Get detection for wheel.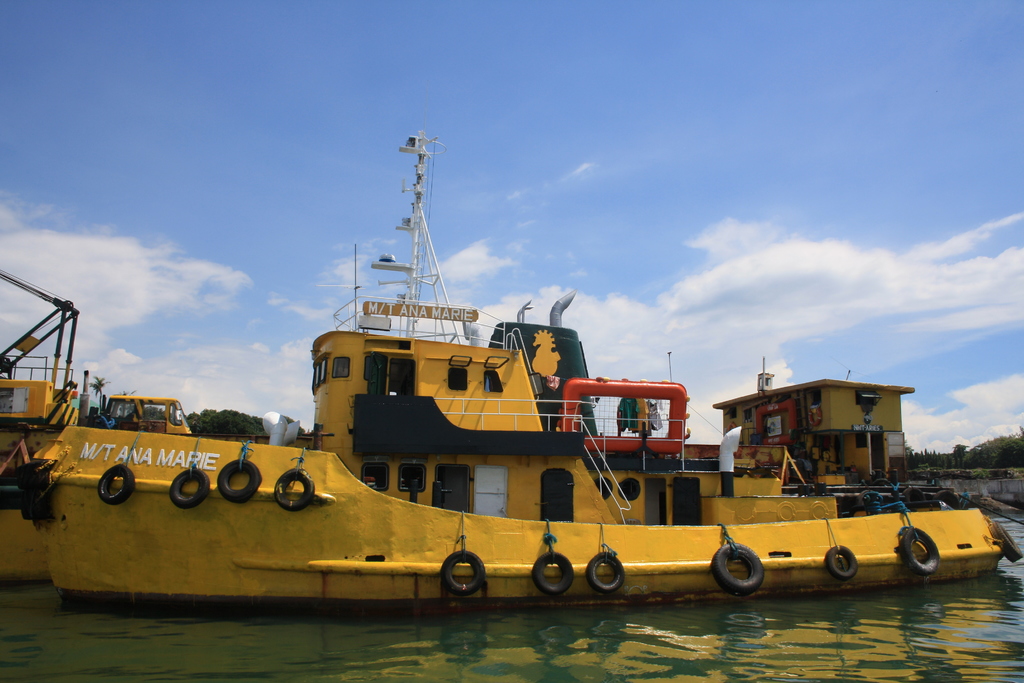
Detection: 827/545/858/579.
